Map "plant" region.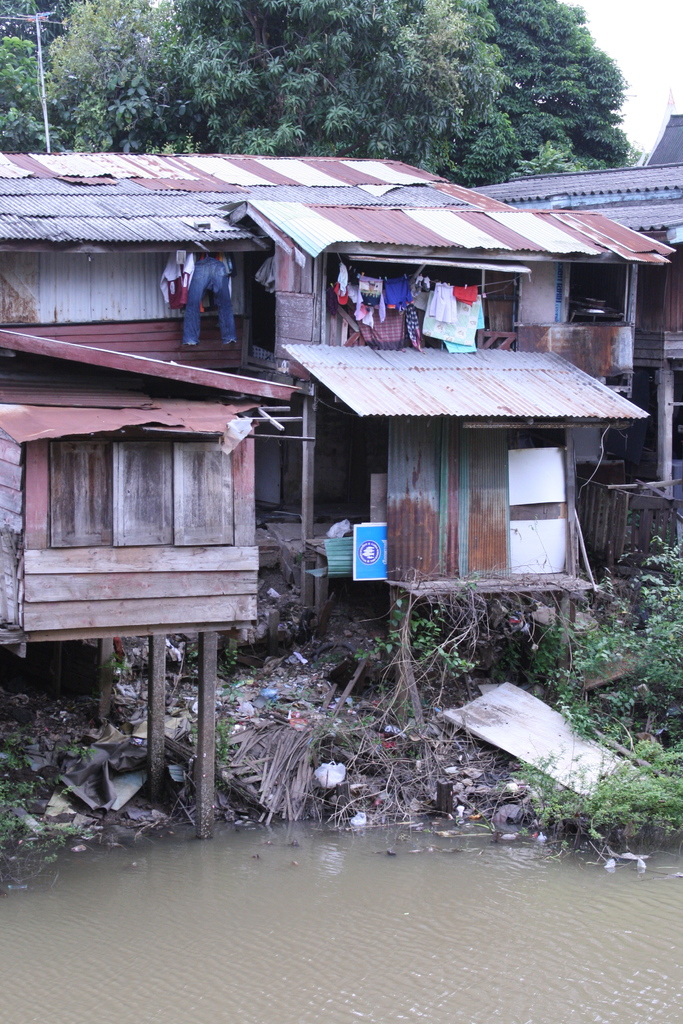
Mapped to box(349, 603, 482, 687).
